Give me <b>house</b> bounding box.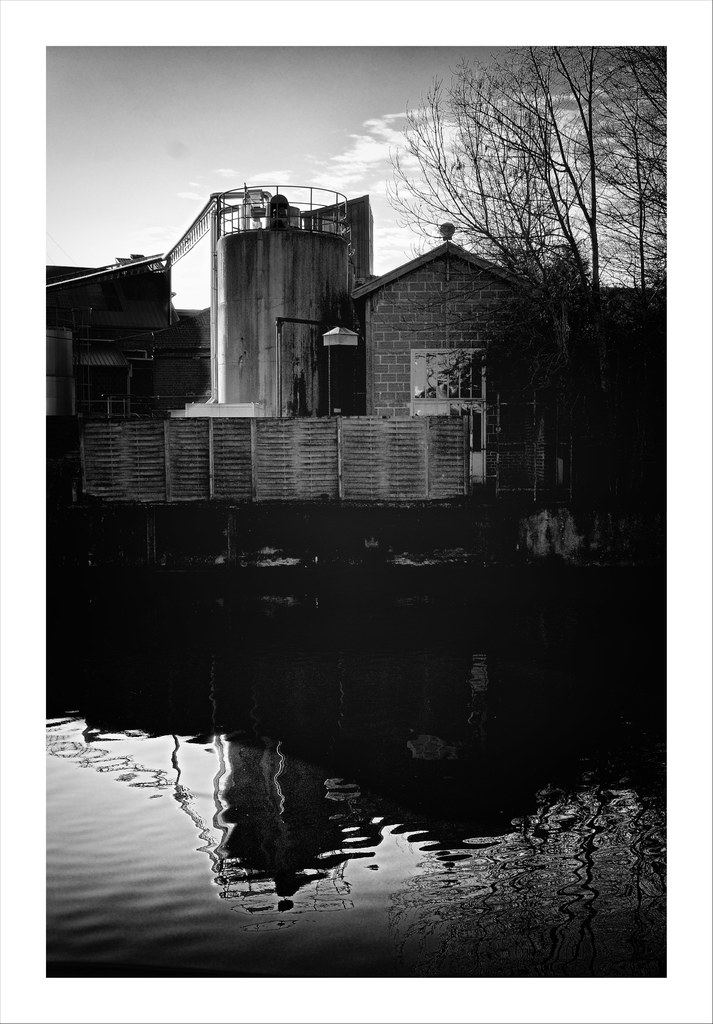
select_region(347, 237, 596, 502).
